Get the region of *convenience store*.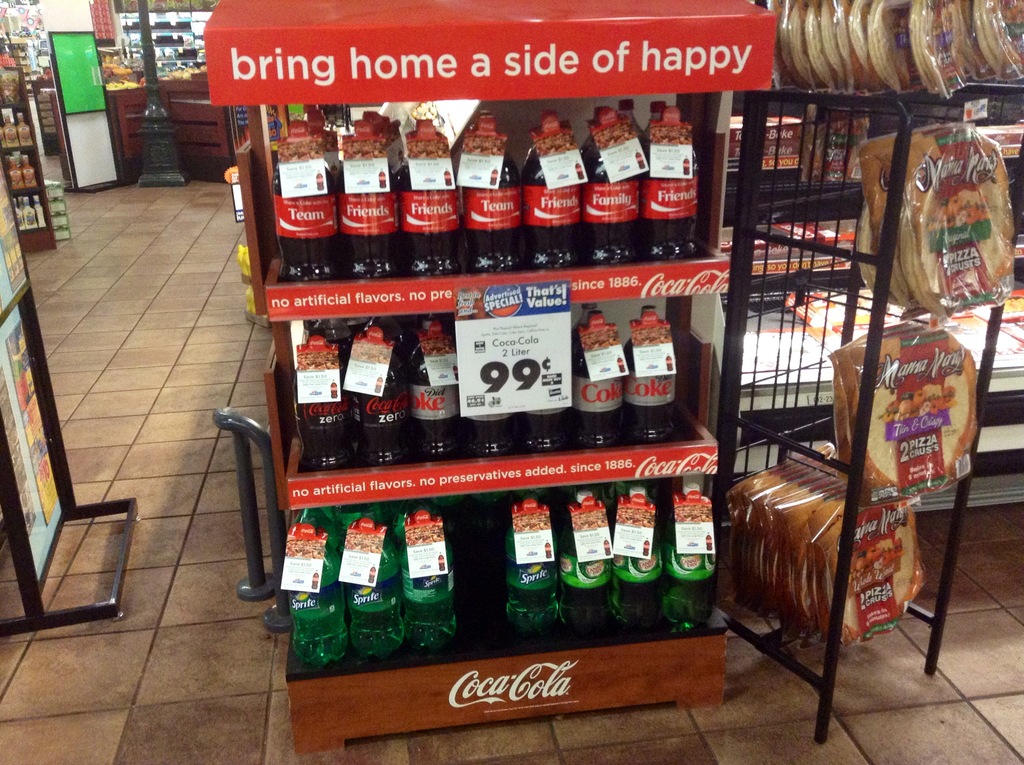
[x1=125, y1=0, x2=980, y2=751].
